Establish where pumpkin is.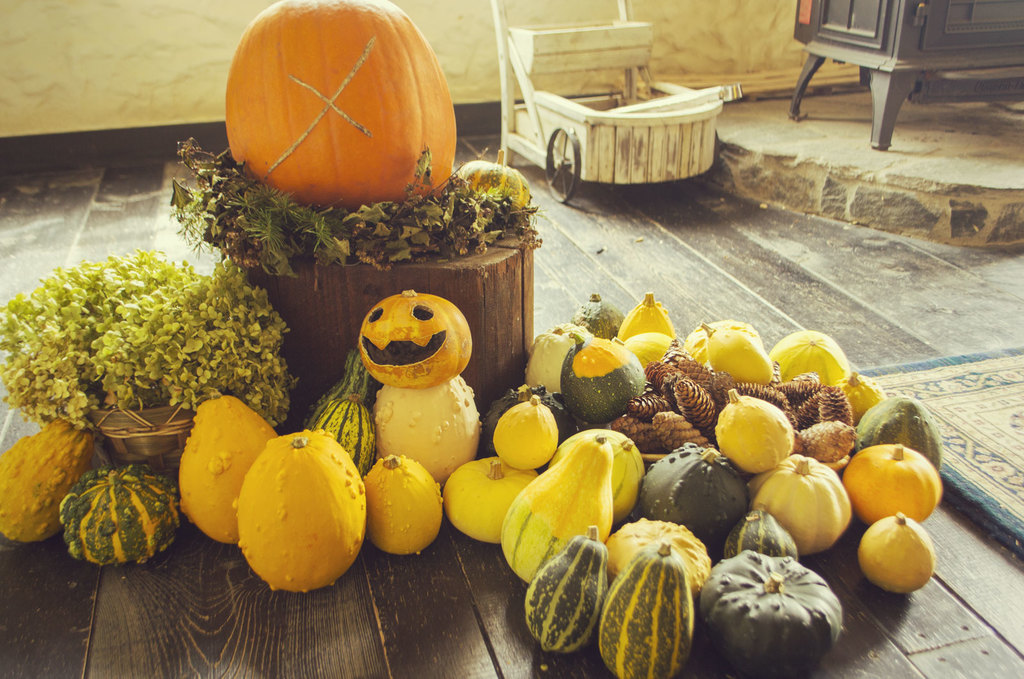
Established at <bbox>842, 442, 942, 518</bbox>.
